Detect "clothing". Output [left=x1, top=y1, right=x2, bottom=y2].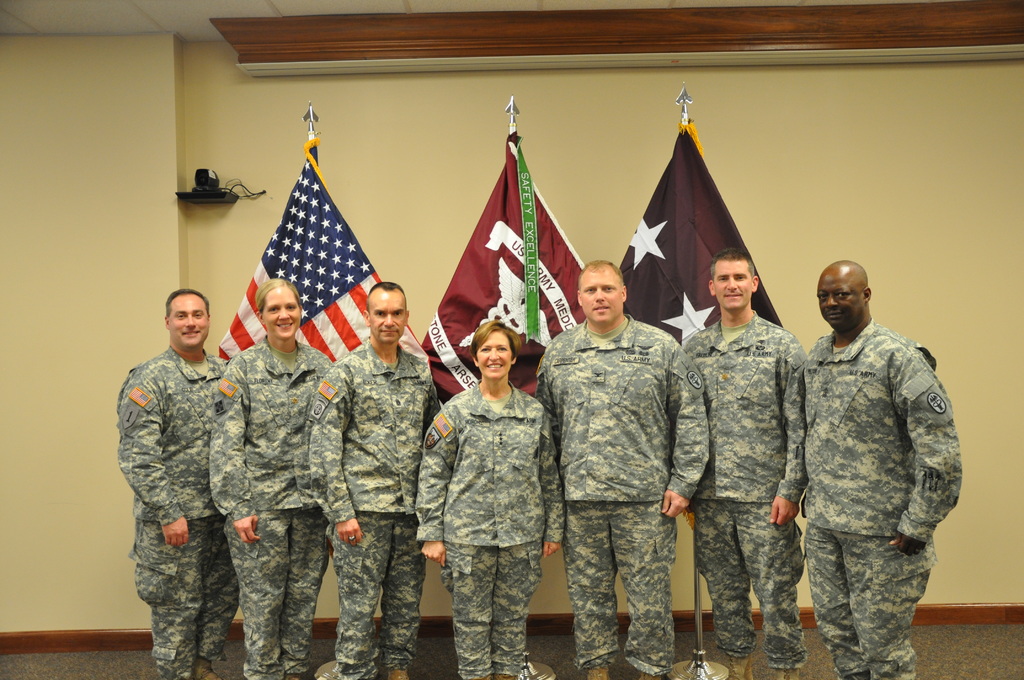
[left=415, top=375, right=568, bottom=679].
